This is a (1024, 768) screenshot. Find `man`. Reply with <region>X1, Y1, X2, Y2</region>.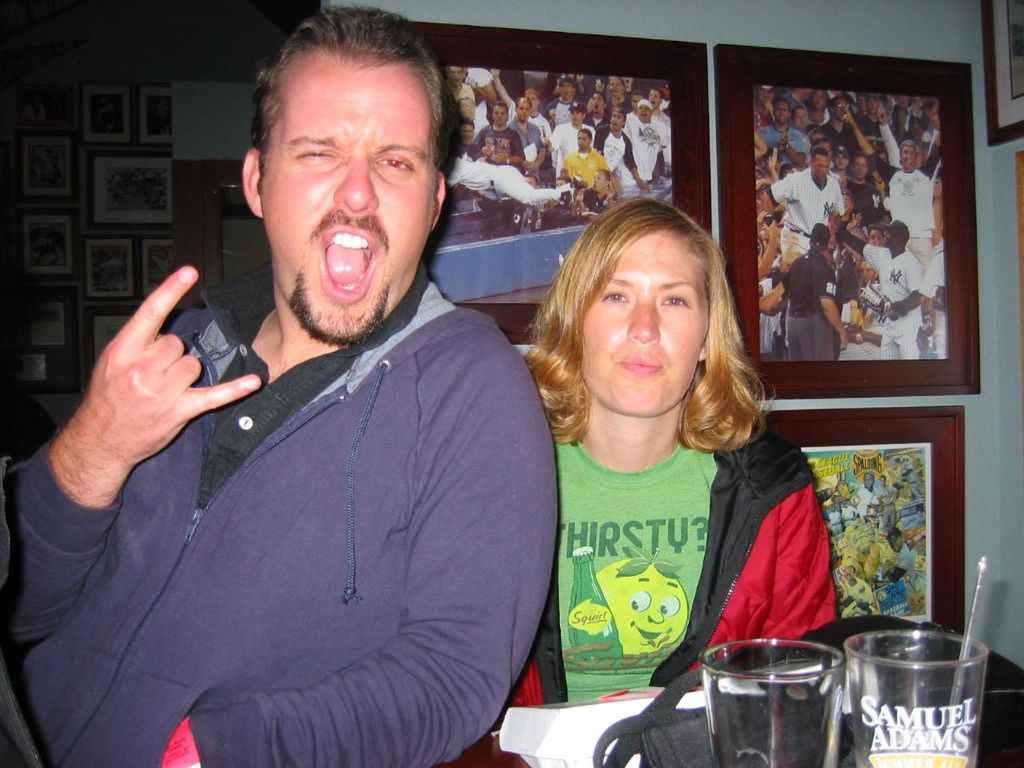
<region>840, 190, 864, 234</region>.
